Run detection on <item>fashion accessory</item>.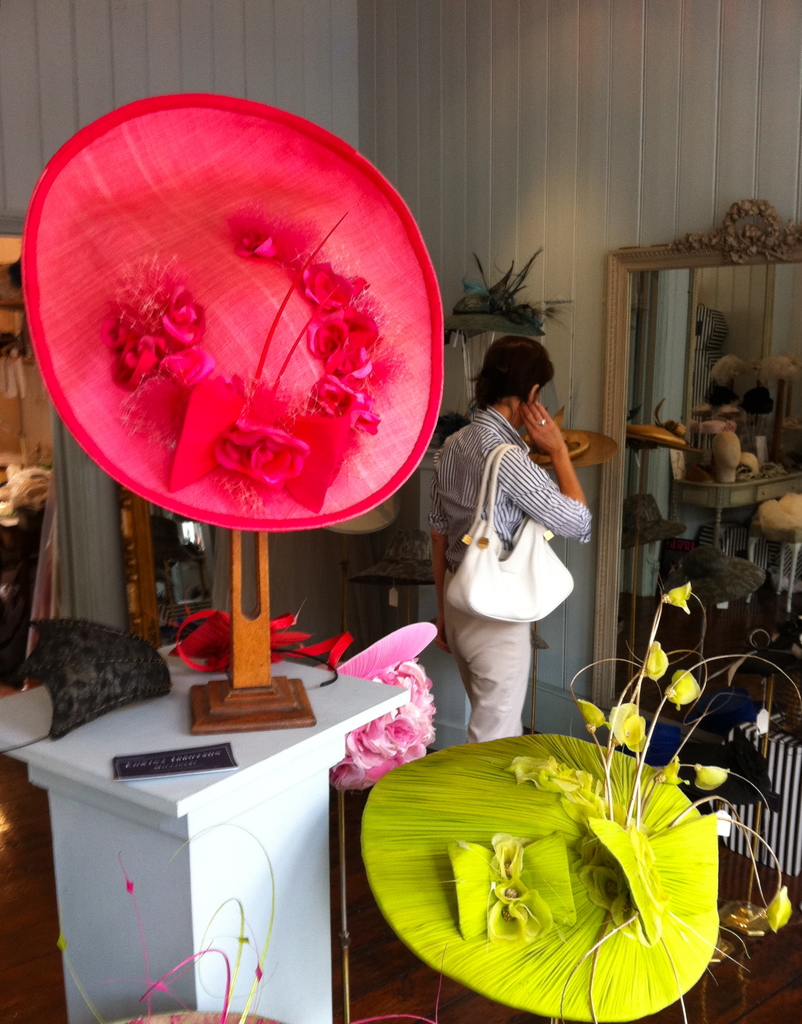
Result: bbox=[448, 445, 581, 627].
